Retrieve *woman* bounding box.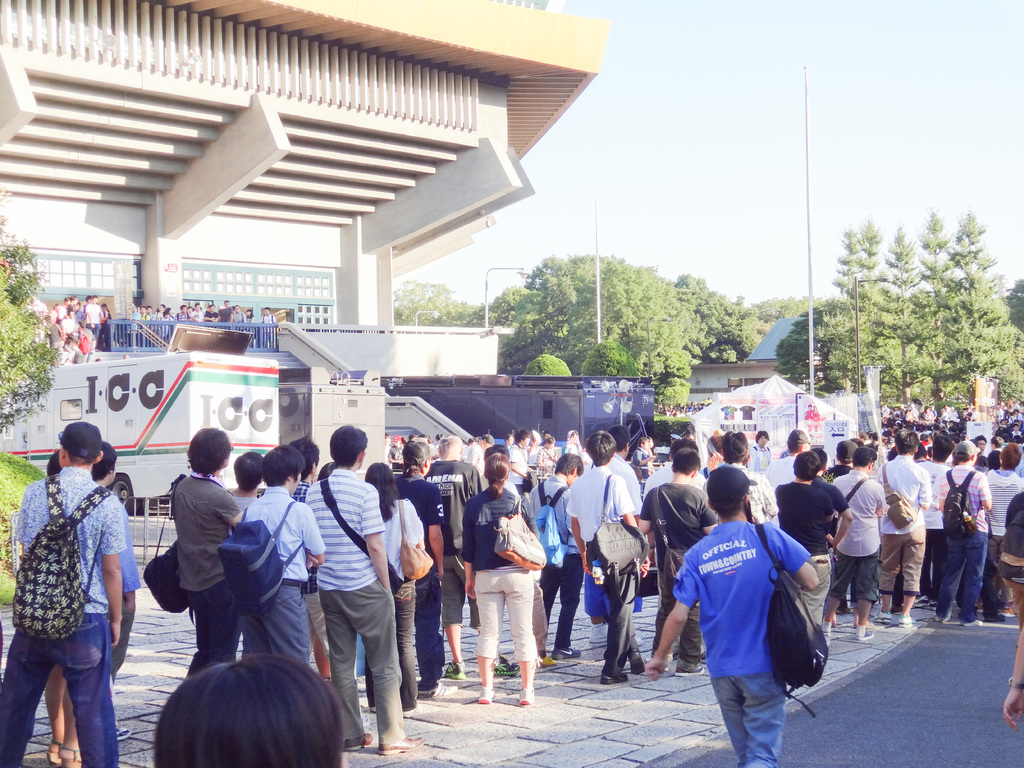
Bounding box: x1=562 y1=430 x2=583 y2=462.
